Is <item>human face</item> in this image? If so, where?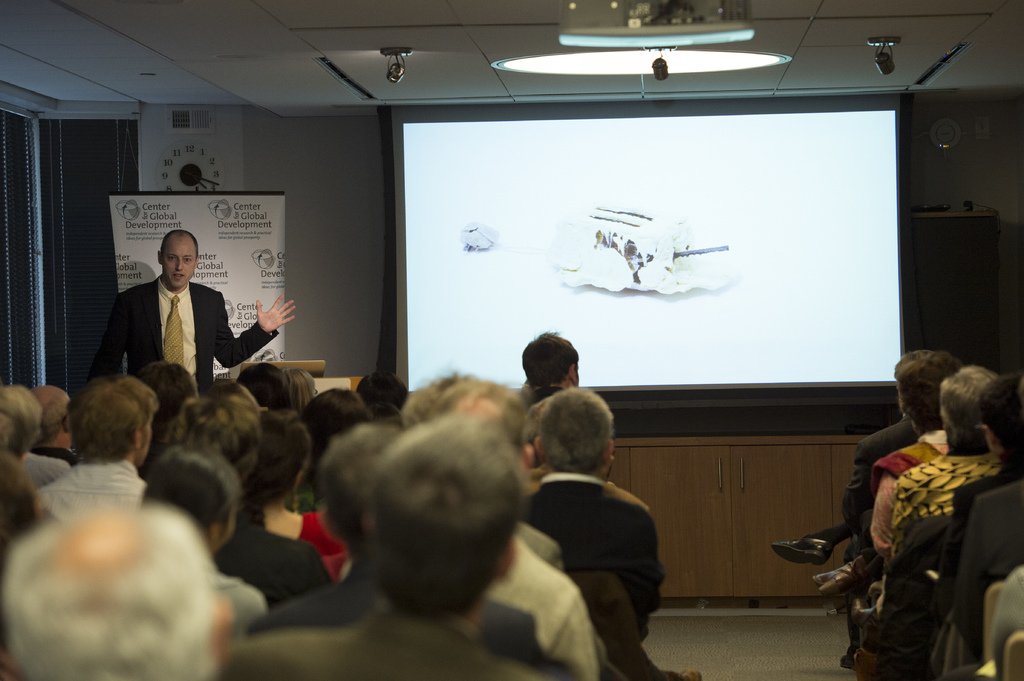
Yes, at box(162, 242, 196, 289).
